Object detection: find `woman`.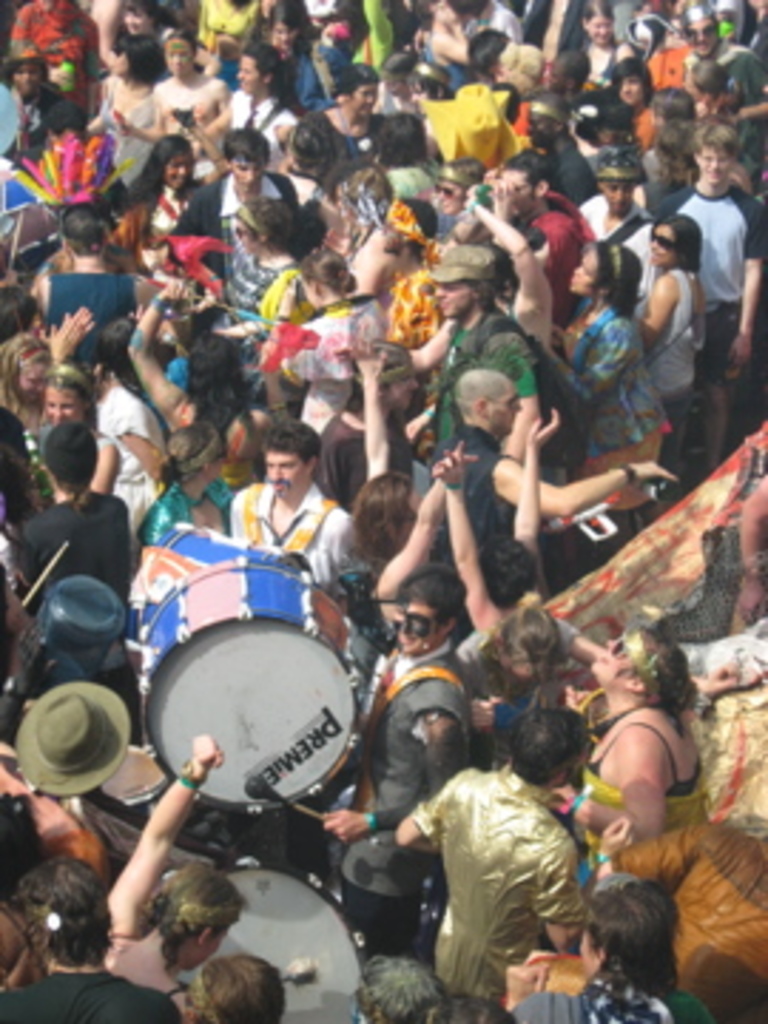
l=529, t=239, r=677, b=543.
